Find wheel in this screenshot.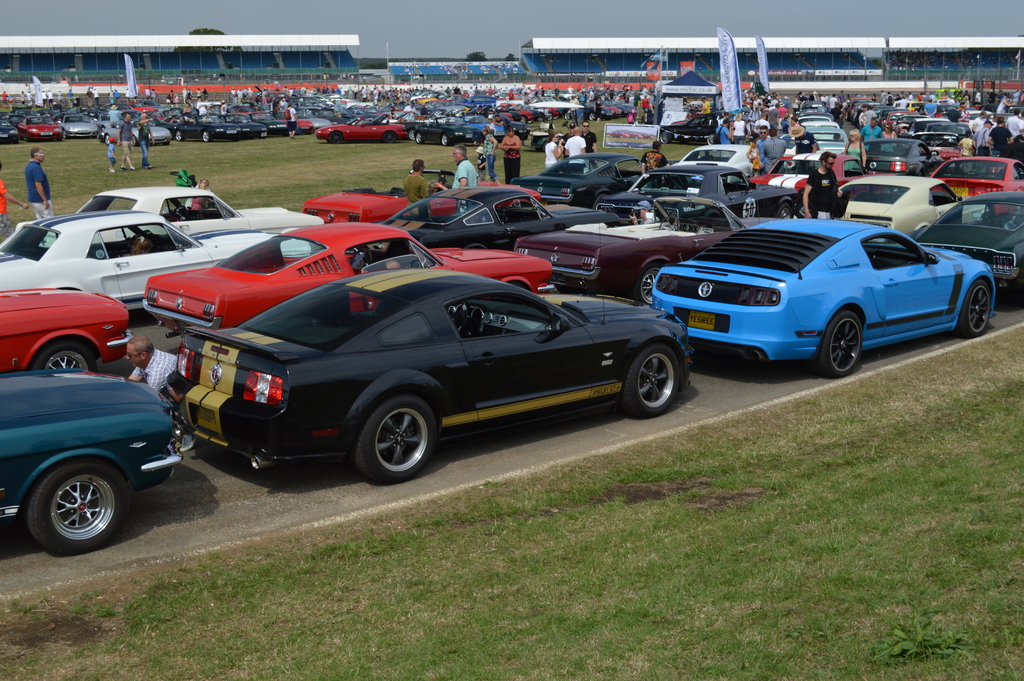
The bounding box for wheel is 519 116 525 124.
